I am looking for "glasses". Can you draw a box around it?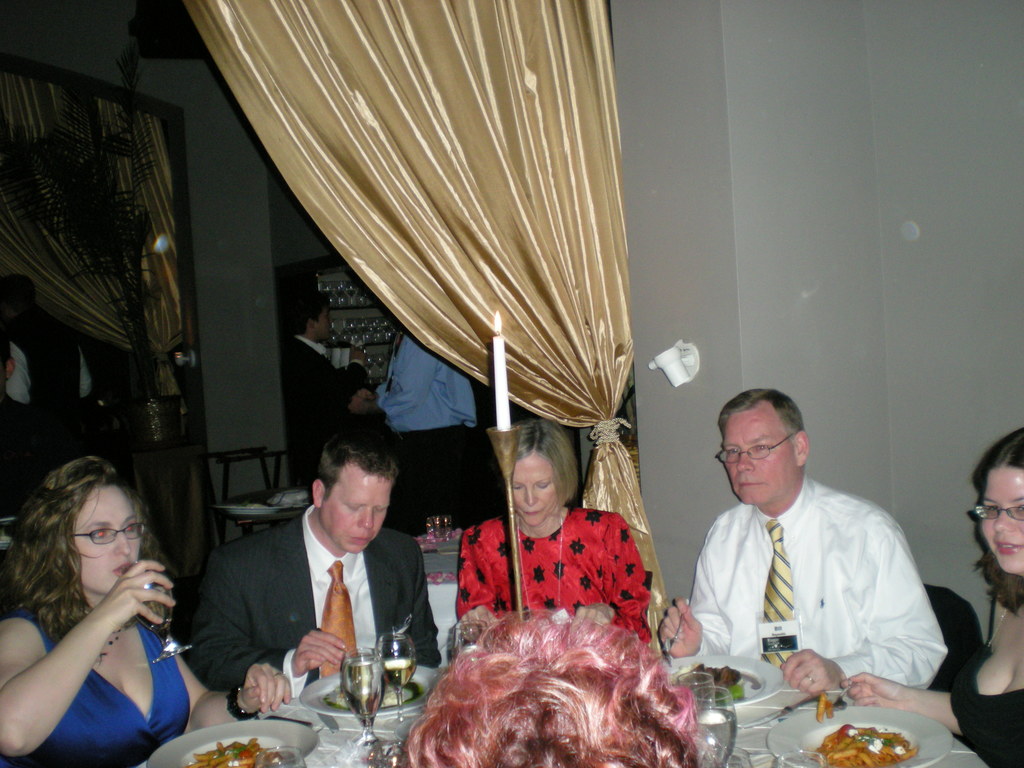
Sure, the bounding box is bbox=(714, 428, 809, 465).
